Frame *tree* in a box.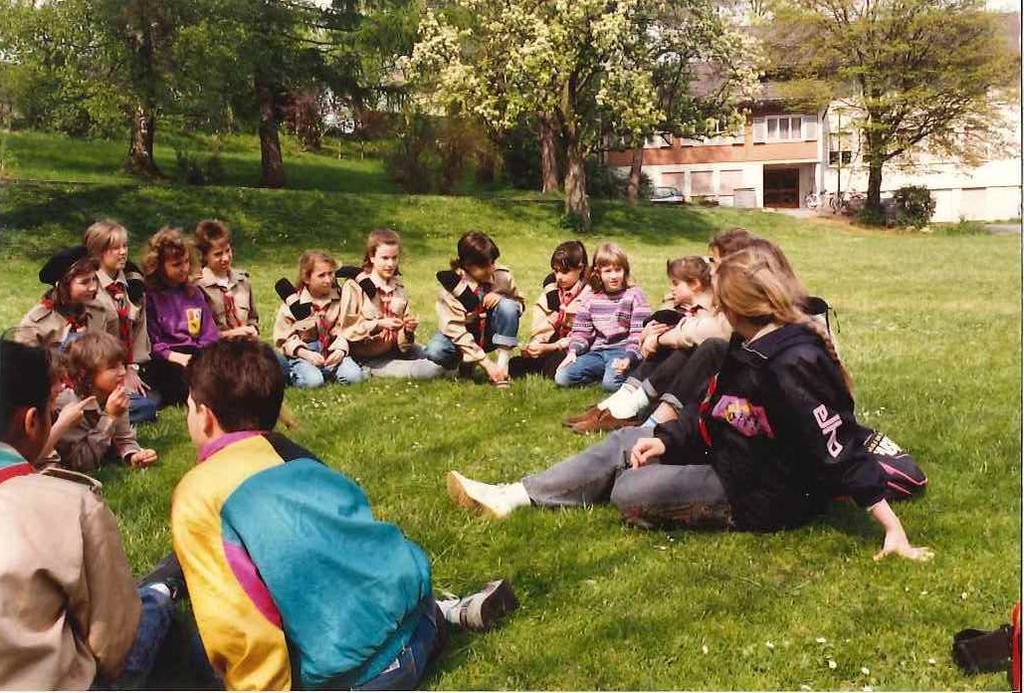
<region>575, 0, 765, 213</region>.
